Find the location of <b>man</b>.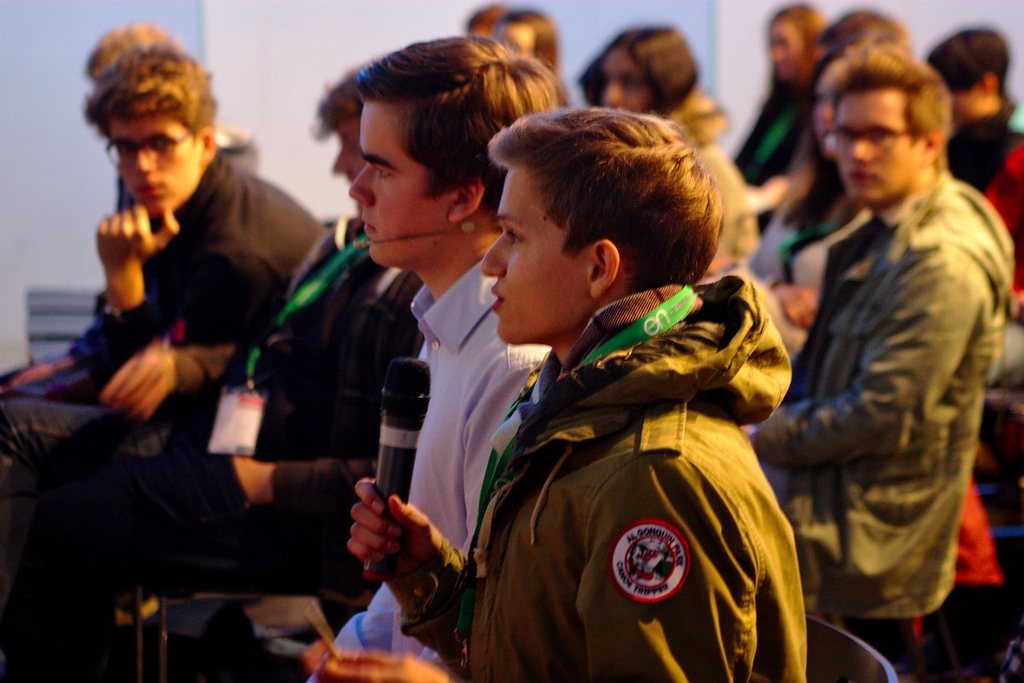
Location: (left=345, top=109, right=808, bottom=682).
